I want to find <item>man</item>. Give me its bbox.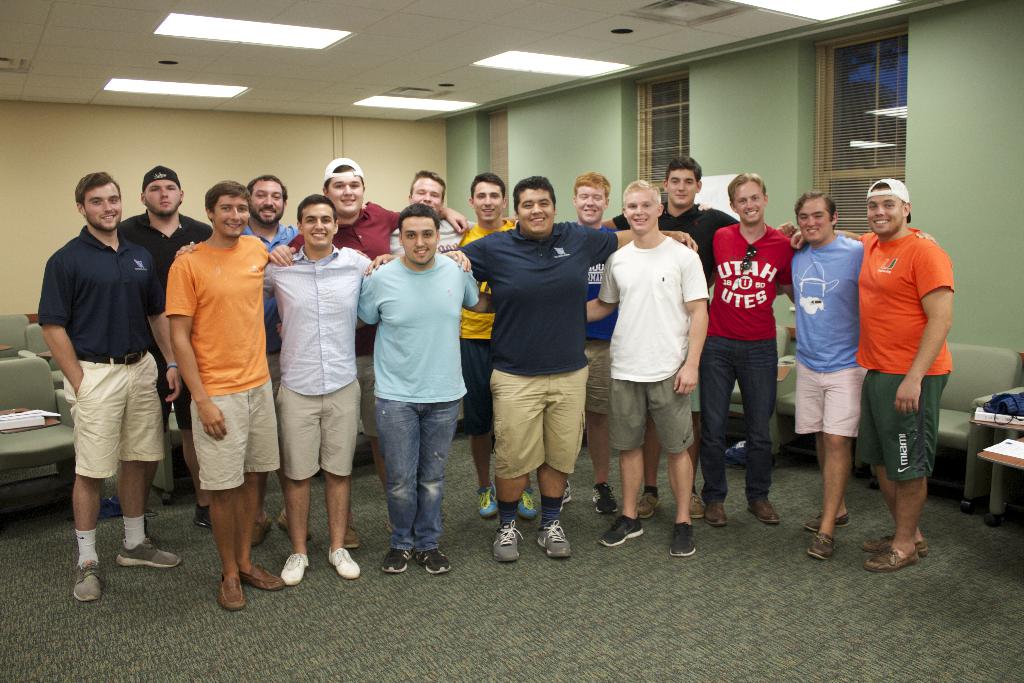
locate(568, 167, 621, 516).
